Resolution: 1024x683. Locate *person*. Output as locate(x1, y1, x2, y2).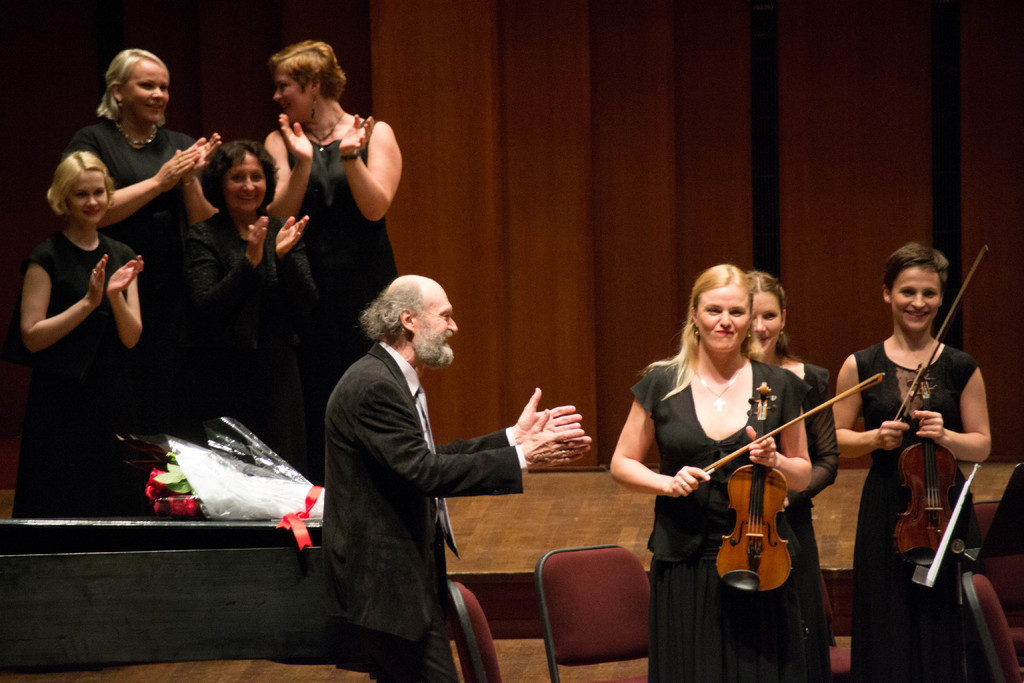
locate(736, 265, 848, 652).
